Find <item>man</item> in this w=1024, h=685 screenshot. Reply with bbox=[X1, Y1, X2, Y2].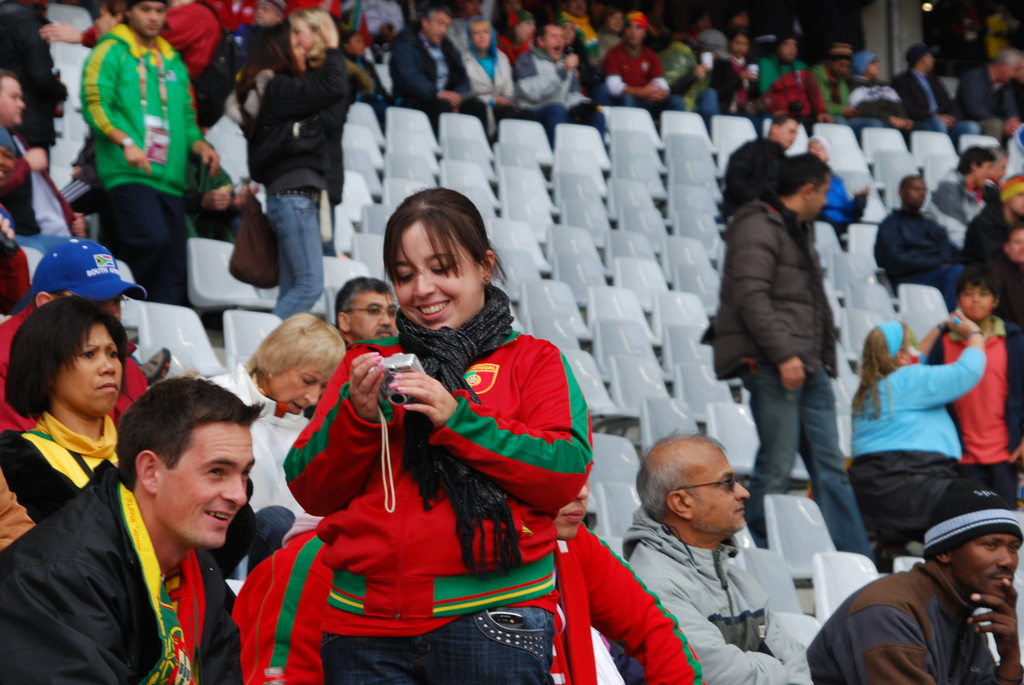
bbox=[591, 422, 829, 675].
